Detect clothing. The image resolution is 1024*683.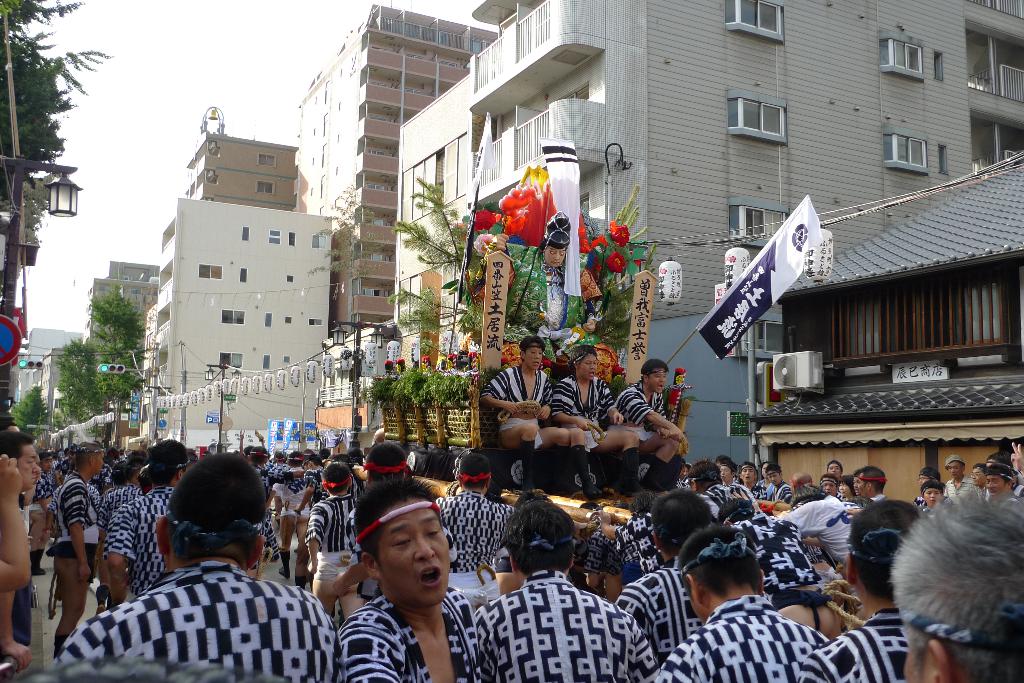
locate(49, 473, 110, 654).
